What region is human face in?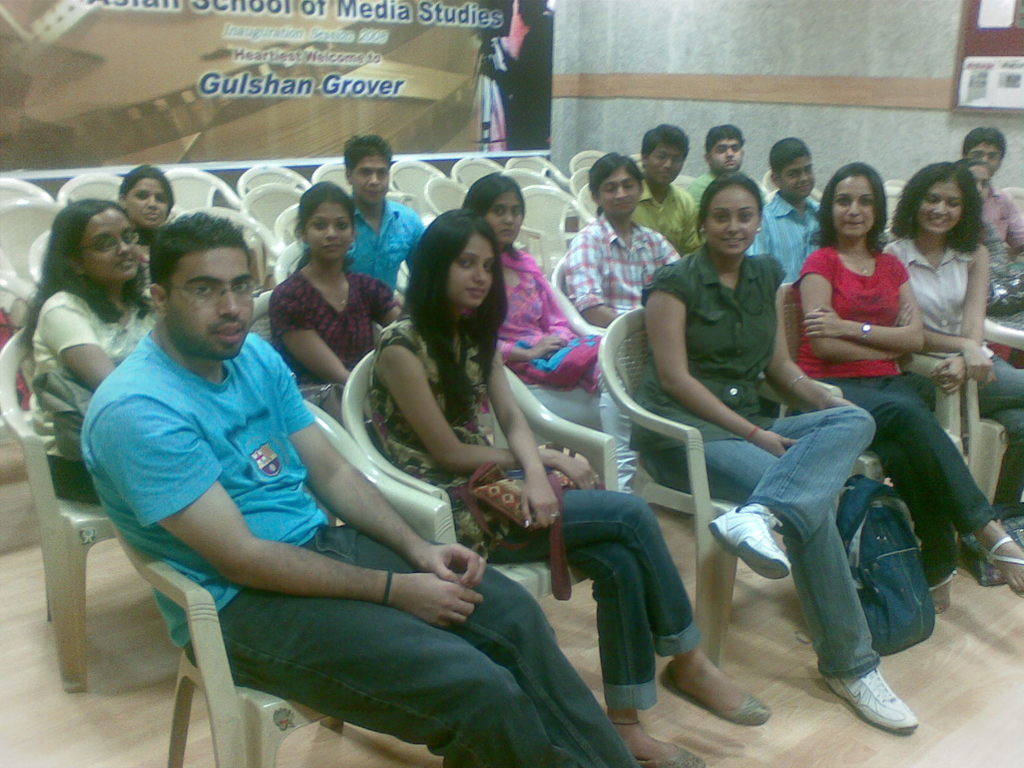
{"left": 349, "top": 154, "right": 391, "bottom": 204}.
